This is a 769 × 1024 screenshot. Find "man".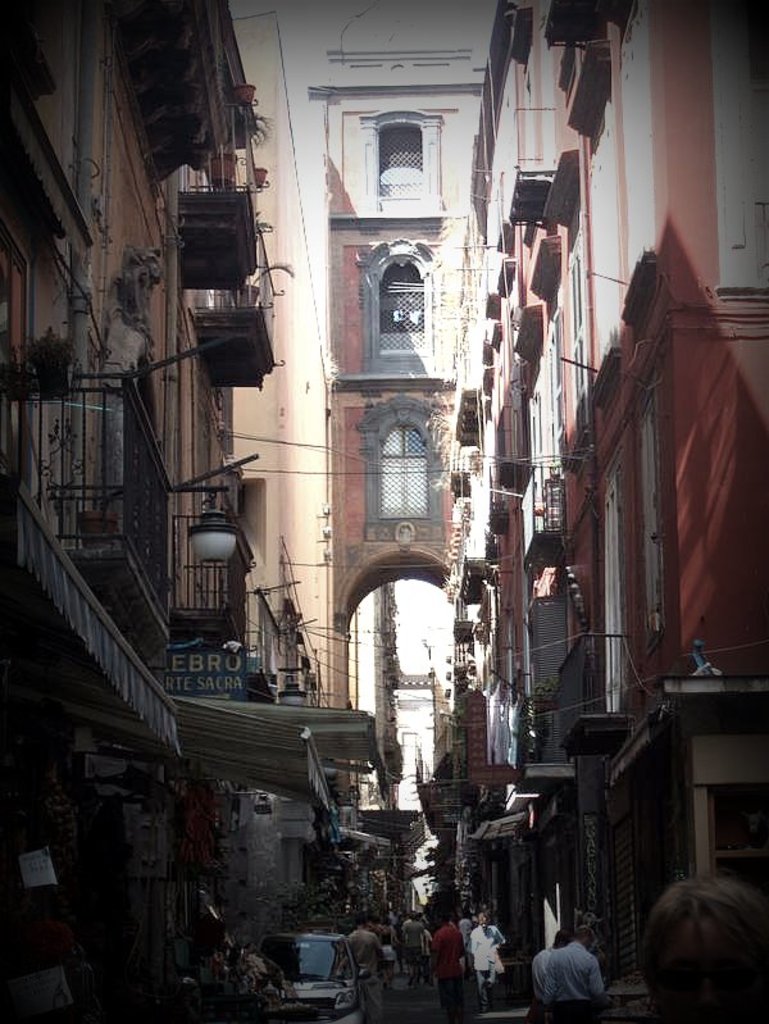
Bounding box: [463, 895, 481, 974].
